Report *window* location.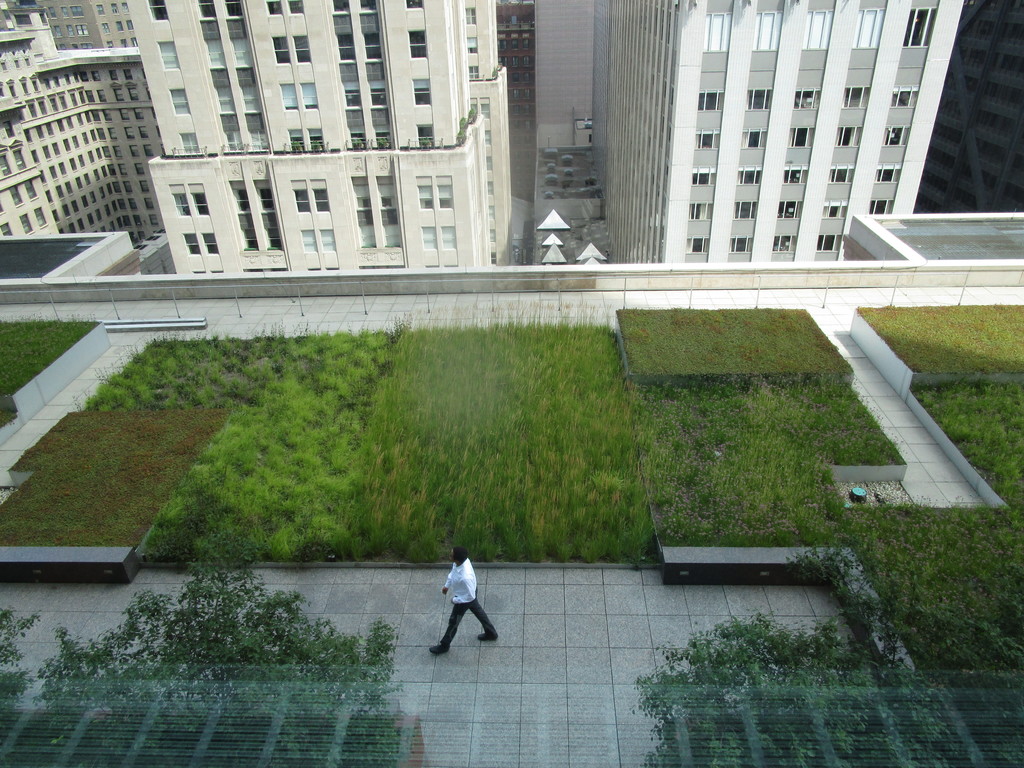
Report: Rect(266, 0, 286, 15).
